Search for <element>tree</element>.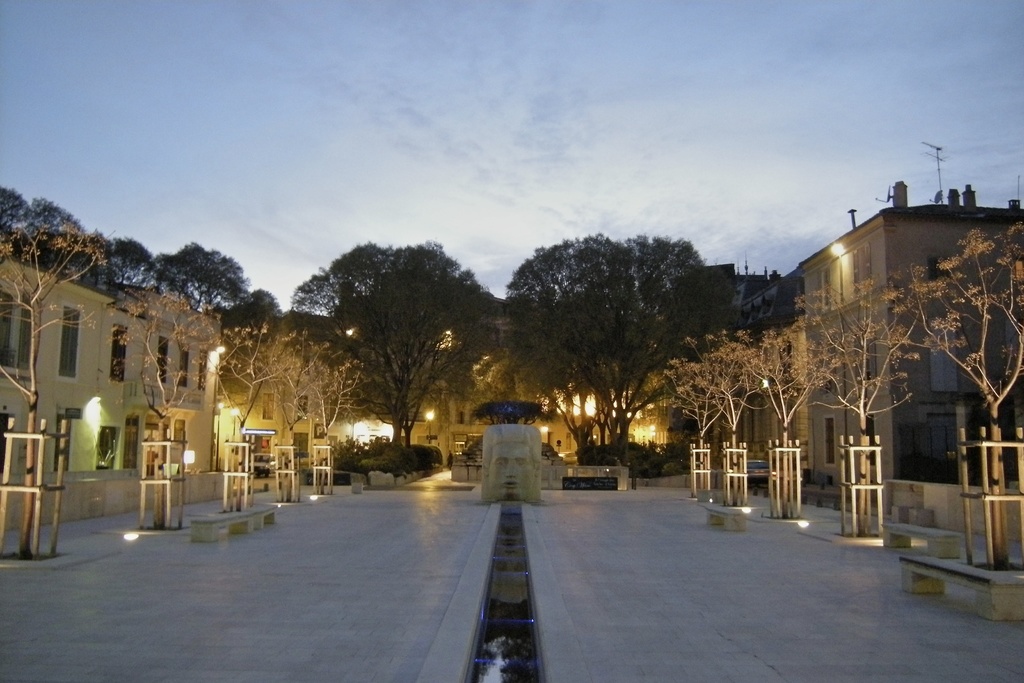
Found at 206,311,296,514.
